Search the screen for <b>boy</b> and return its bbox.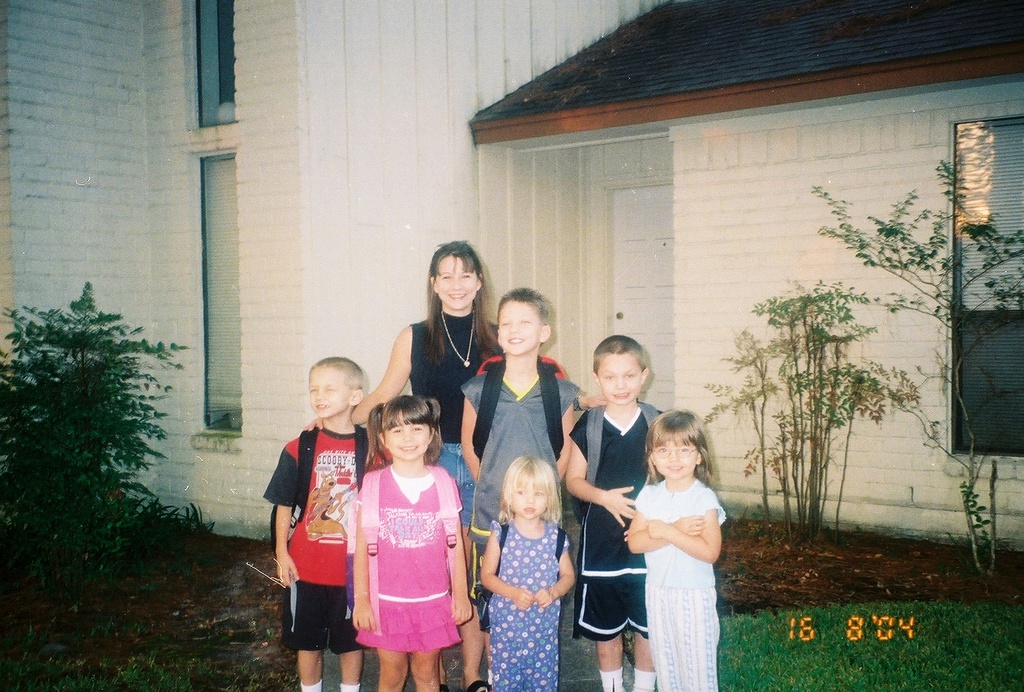
Found: BBox(271, 356, 387, 682).
